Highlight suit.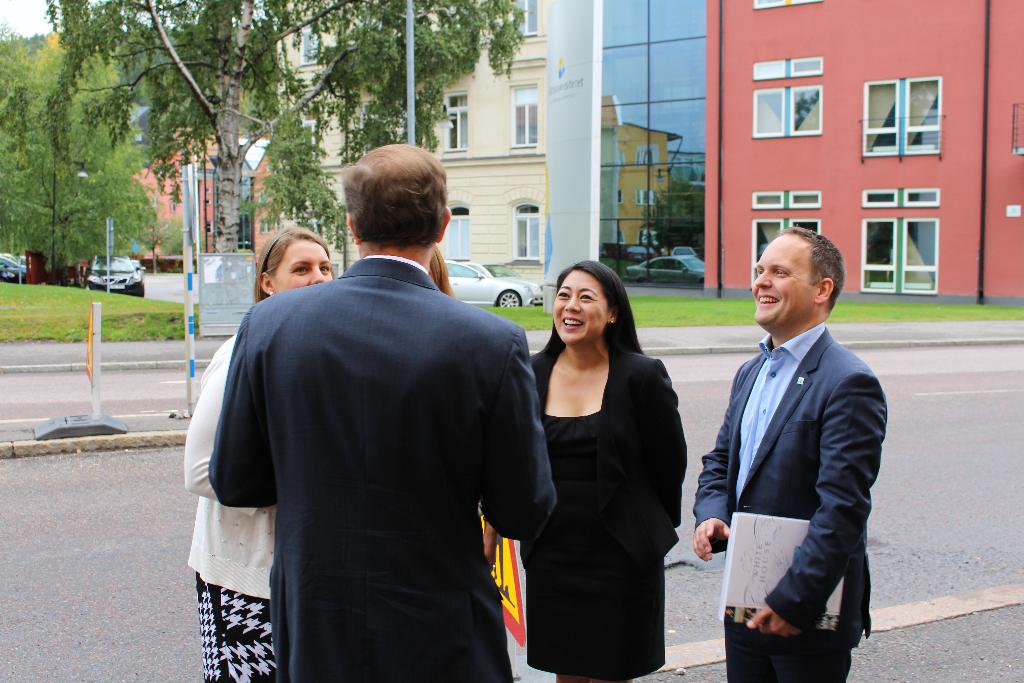
Highlighted region: 204:256:561:682.
